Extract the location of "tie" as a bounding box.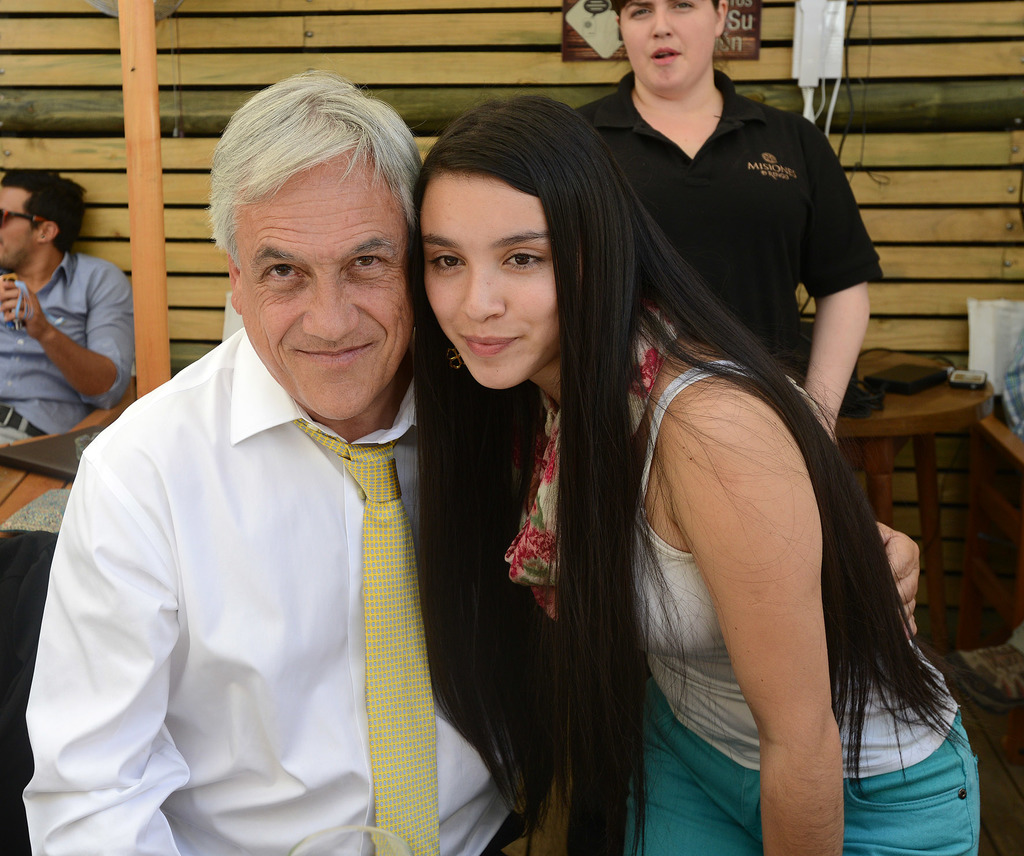
x1=292, y1=425, x2=438, y2=852.
